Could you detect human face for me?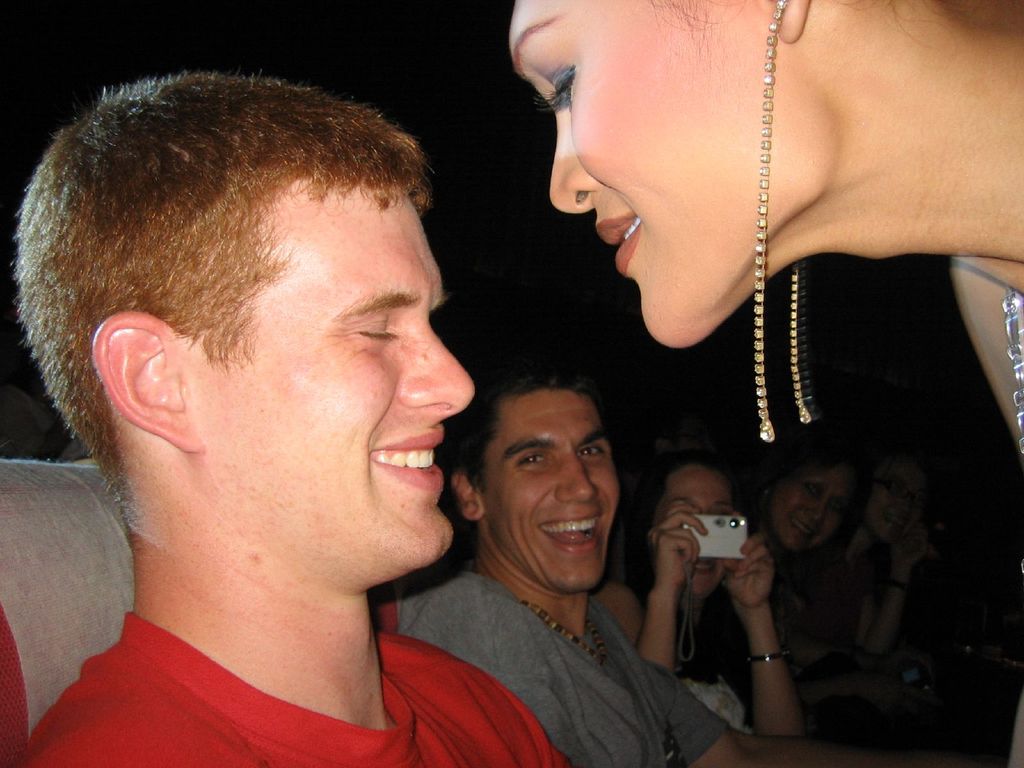
Detection result: 200:188:474:556.
